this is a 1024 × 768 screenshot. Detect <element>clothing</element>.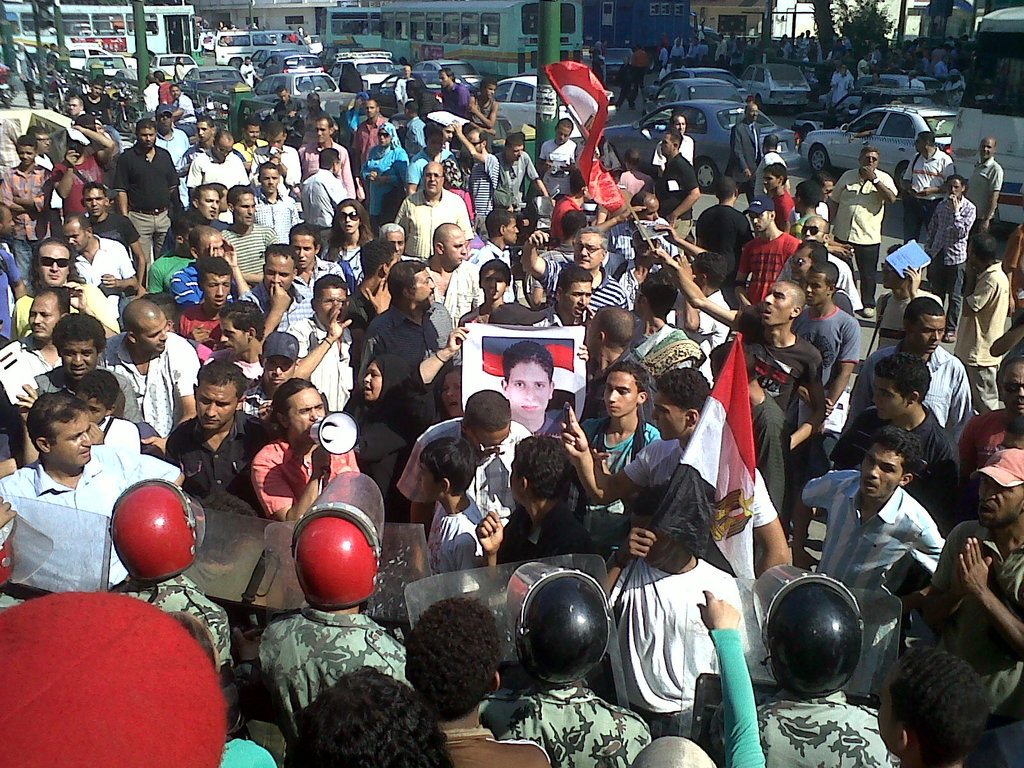
select_region(845, 340, 975, 450).
